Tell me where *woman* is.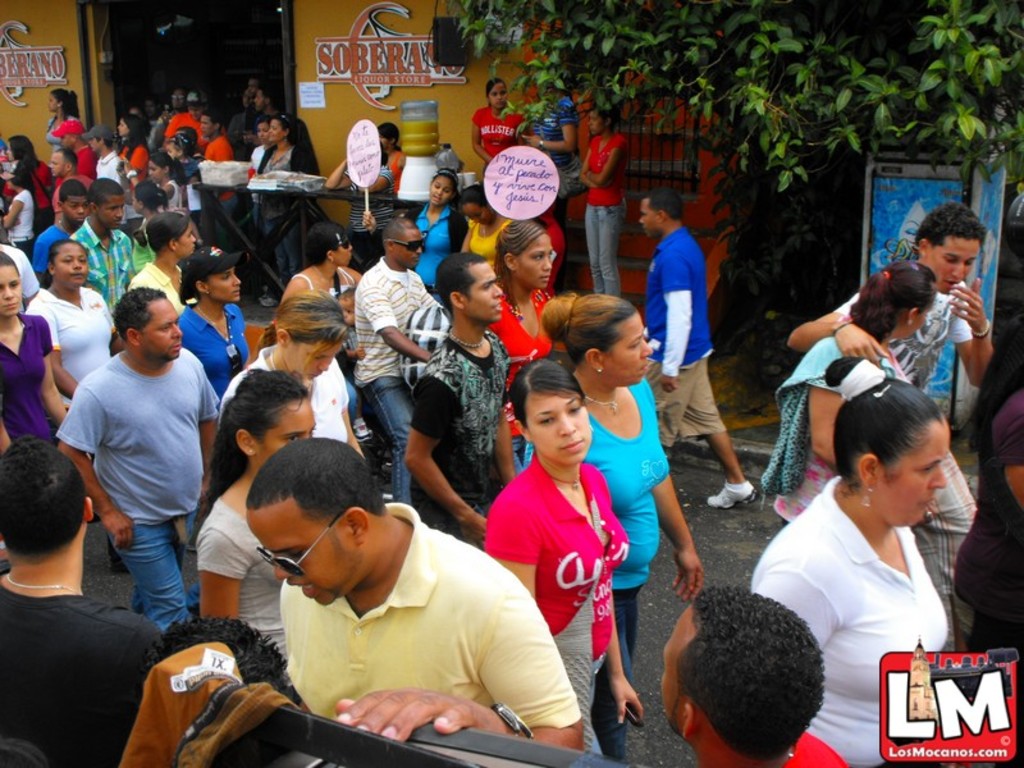
*woman* is at pyautogui.locateOnScreen(0, 133, 52, 232).
